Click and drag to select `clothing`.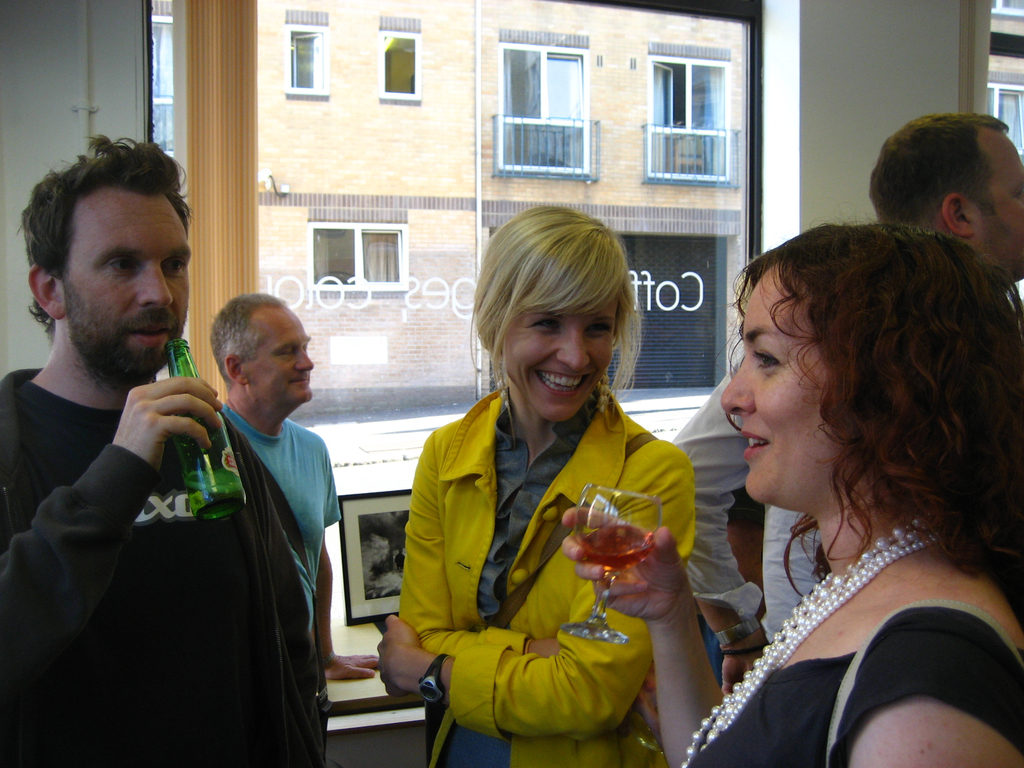
Selection: bbox=[683, 365, 803, 637].
